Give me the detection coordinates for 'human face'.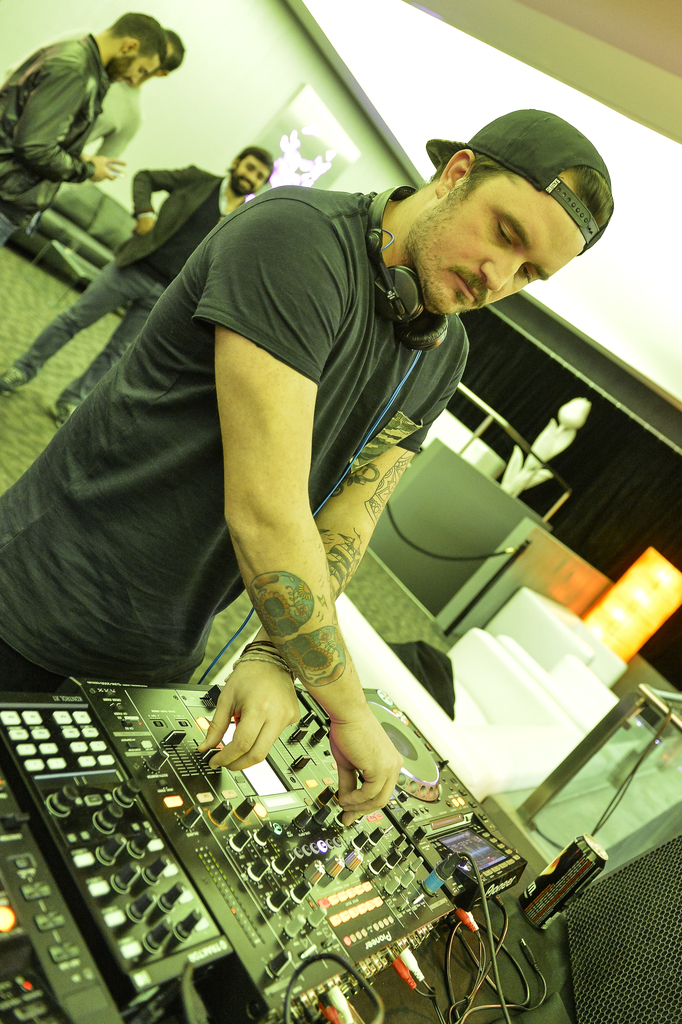
<bbox>418, 190, 583, 316</bbox>.
